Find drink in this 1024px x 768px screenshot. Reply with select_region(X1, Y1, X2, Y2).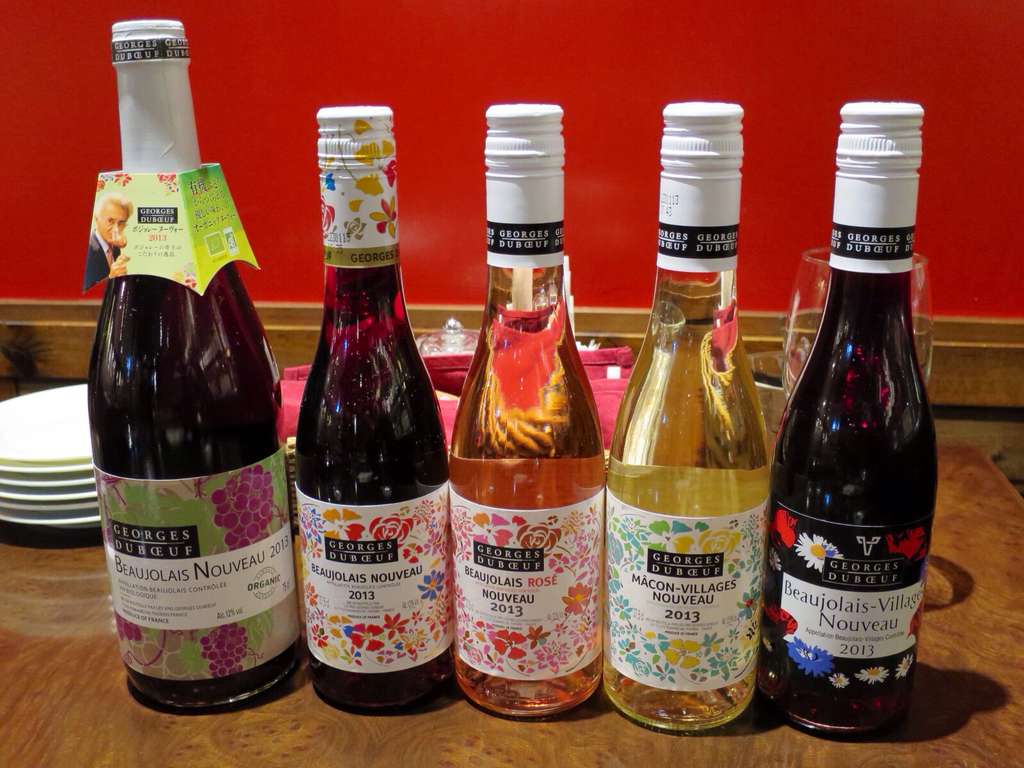
select_region(292, 106, 447, 712).
